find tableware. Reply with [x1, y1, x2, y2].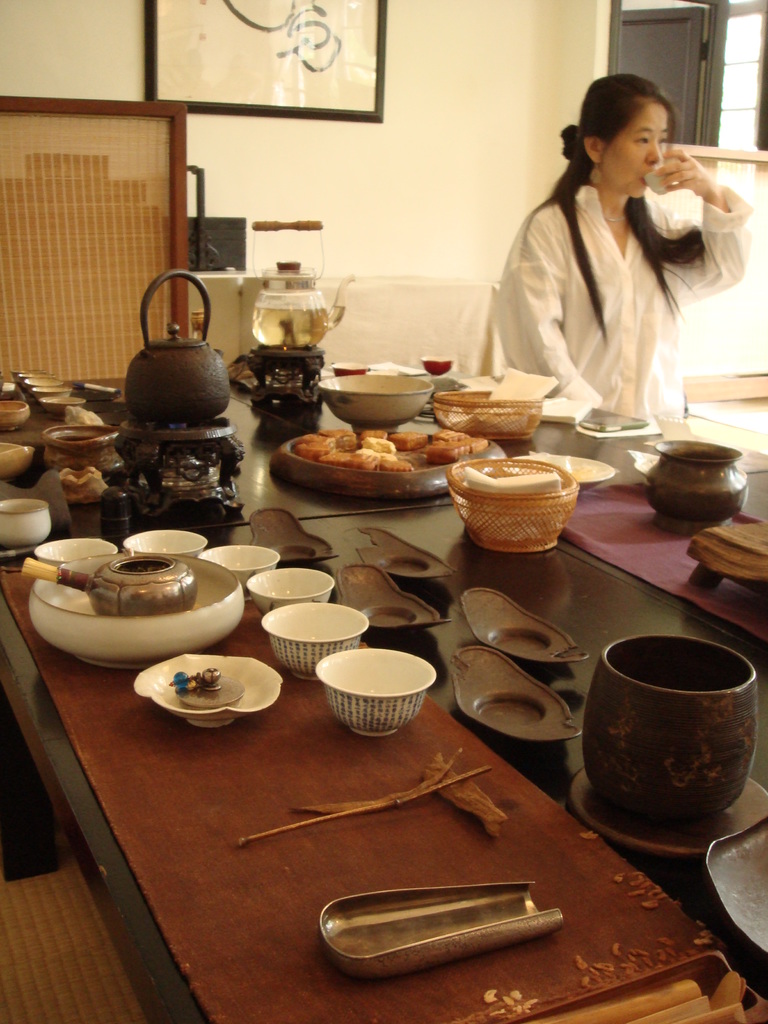
[205, 543, 277, 584].
